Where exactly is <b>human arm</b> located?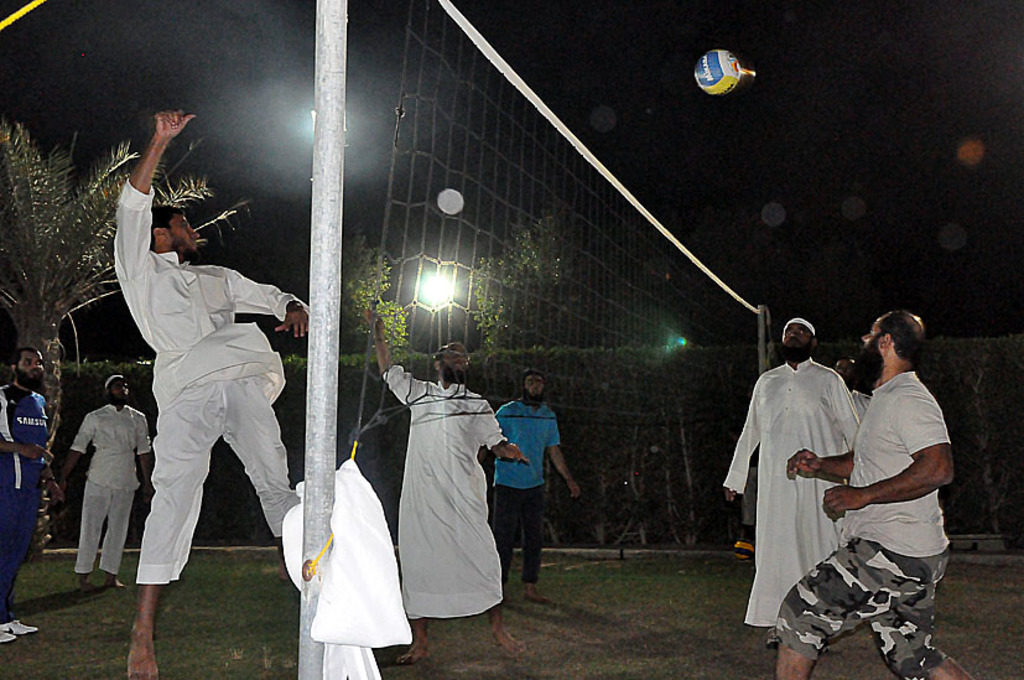
Its bounding box is bbox=(0, 389, 53, 463).
